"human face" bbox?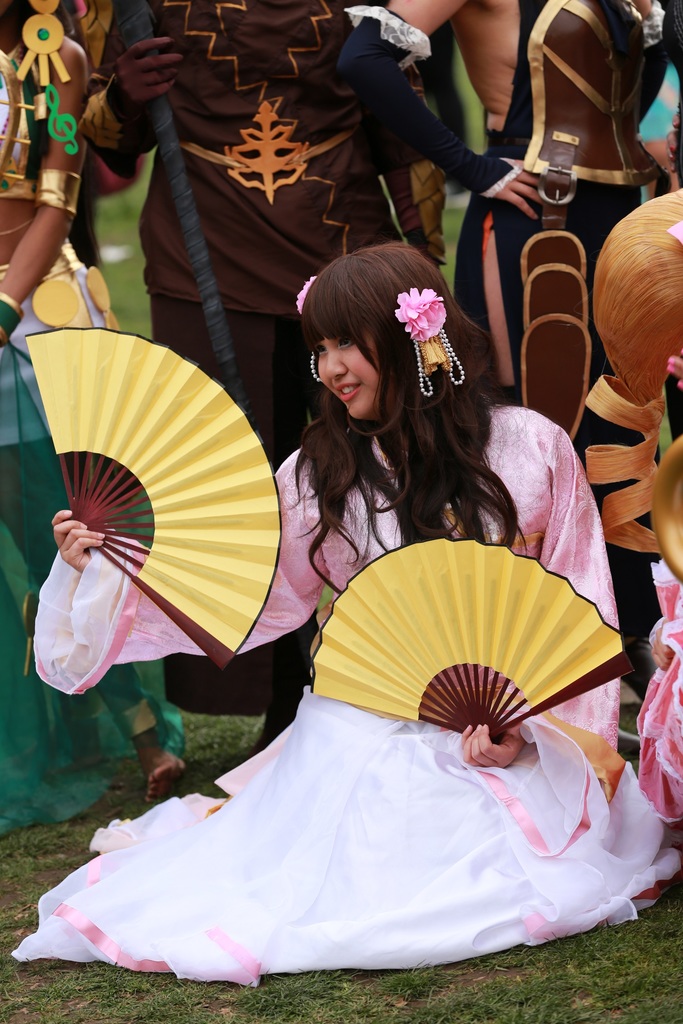
308,307,397,415
